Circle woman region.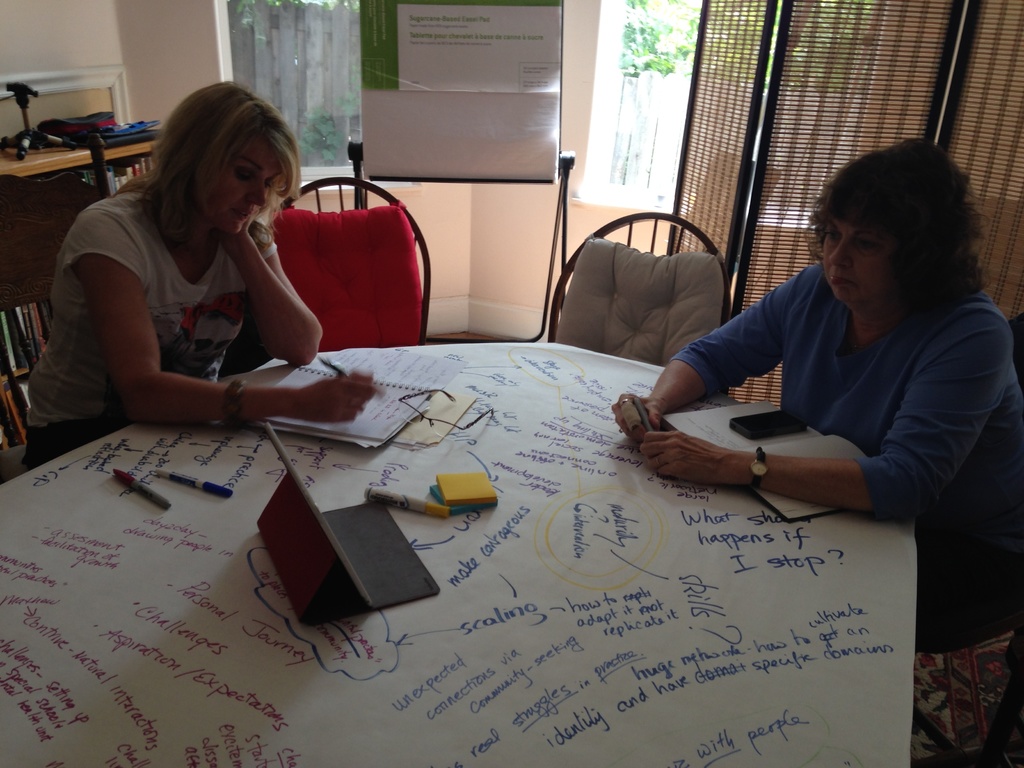
Region: Rect(590, 113, 1021, 655).
